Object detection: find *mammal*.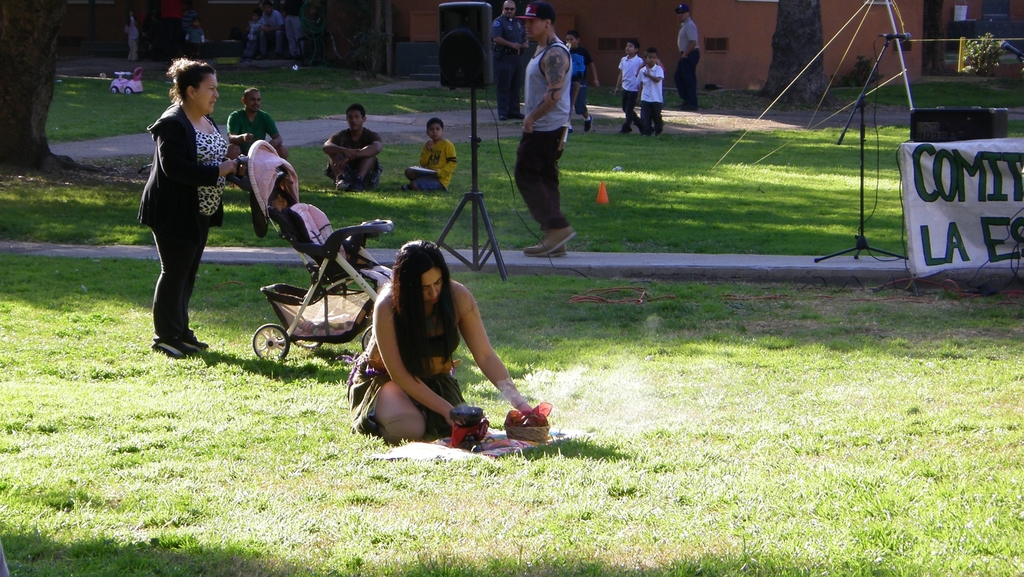
bbox=(227, 86, 280, 170).
